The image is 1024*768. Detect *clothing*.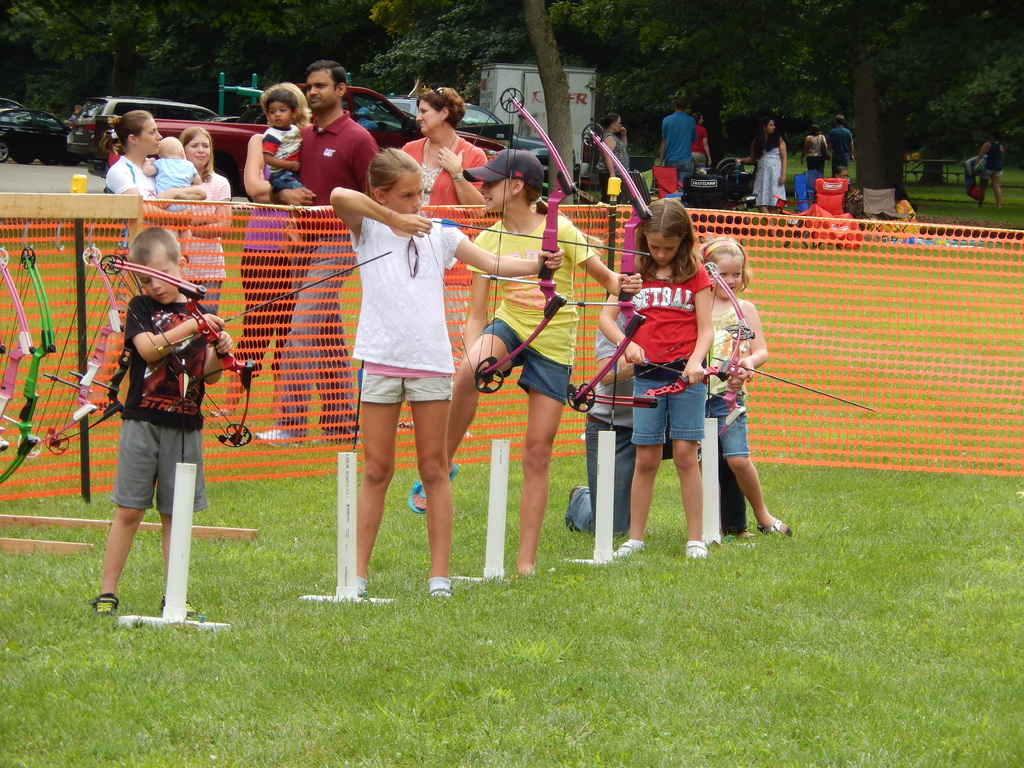
Detection: 154:157:196:217.
